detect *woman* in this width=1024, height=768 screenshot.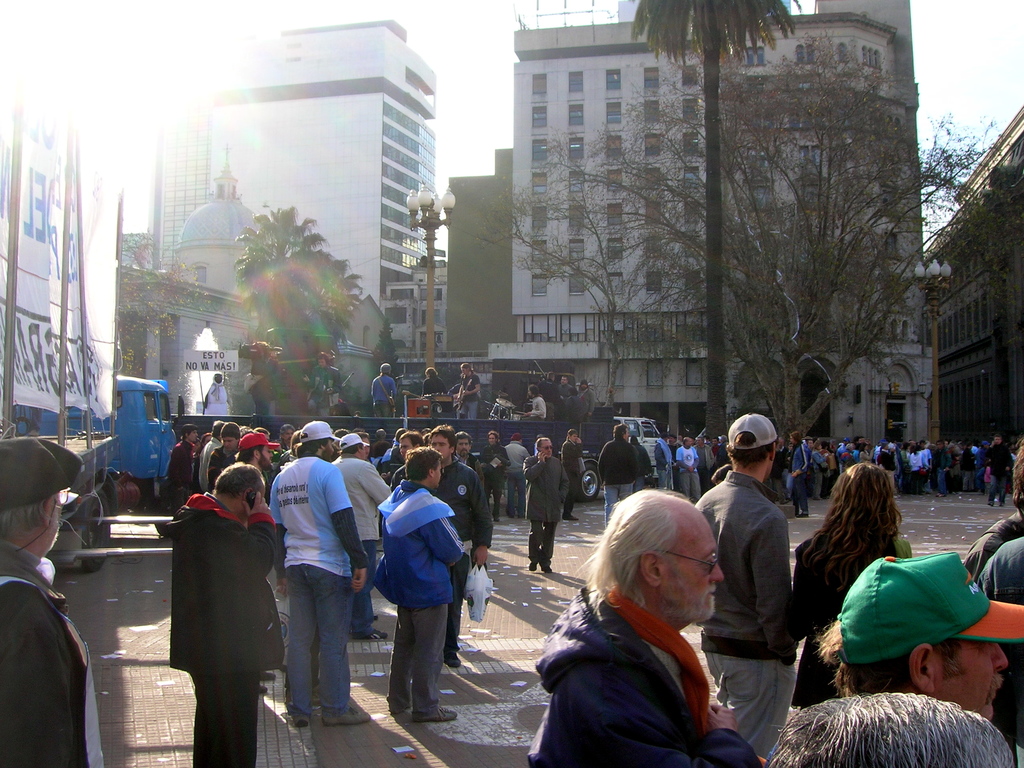
Detection: select_region(193, 428, 210, 484).
